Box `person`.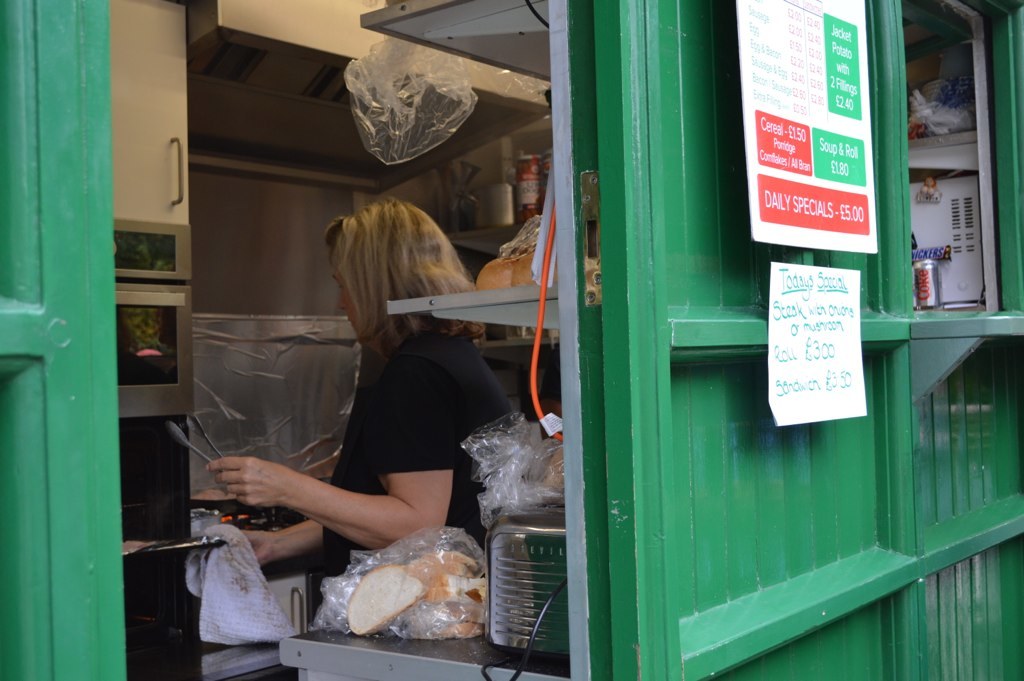
select_region(265, 187, 499, 595).
